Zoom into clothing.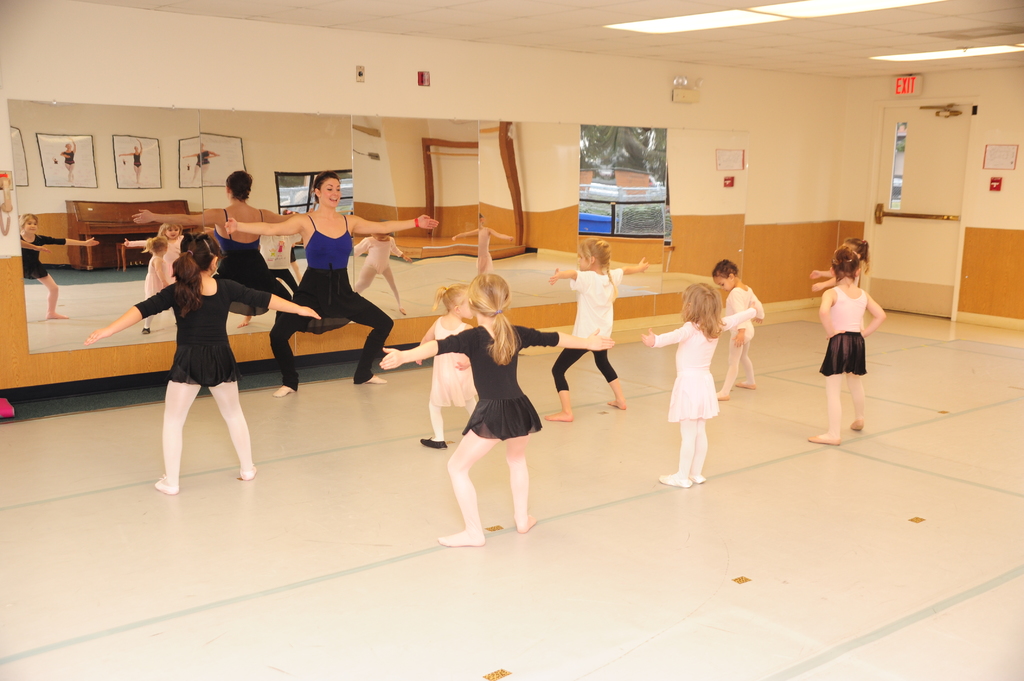
Zoom target: [left=440, top=323, right=562, bottom=433].
